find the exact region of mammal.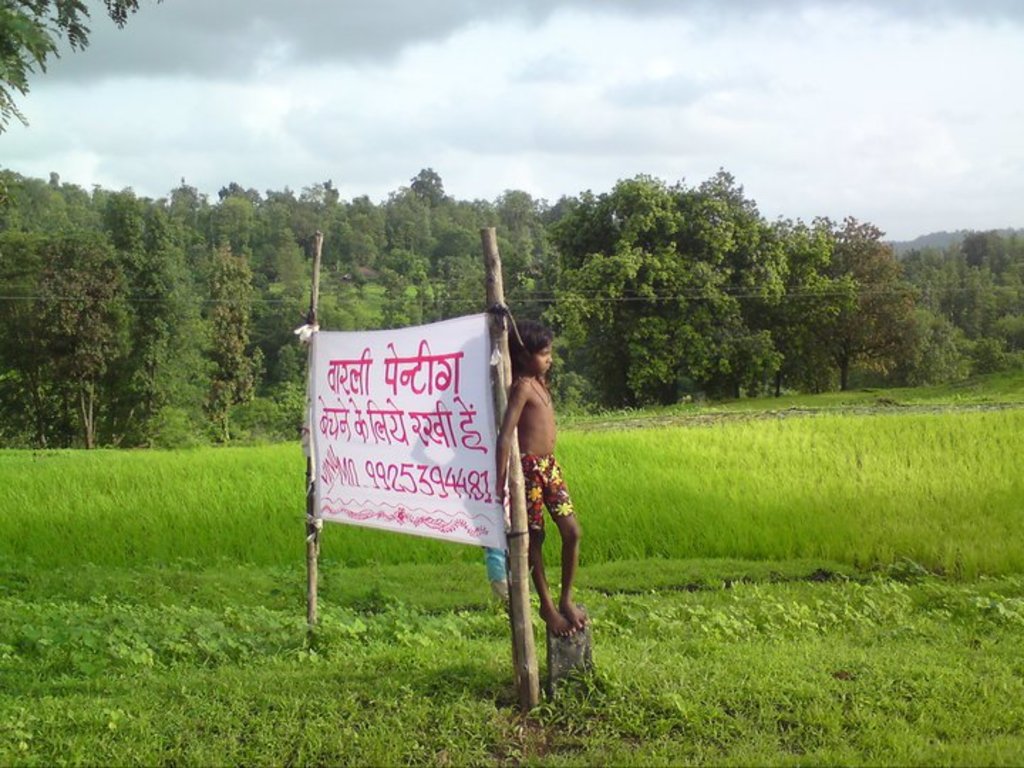
Exact region: (499, 323, 580, 676).
